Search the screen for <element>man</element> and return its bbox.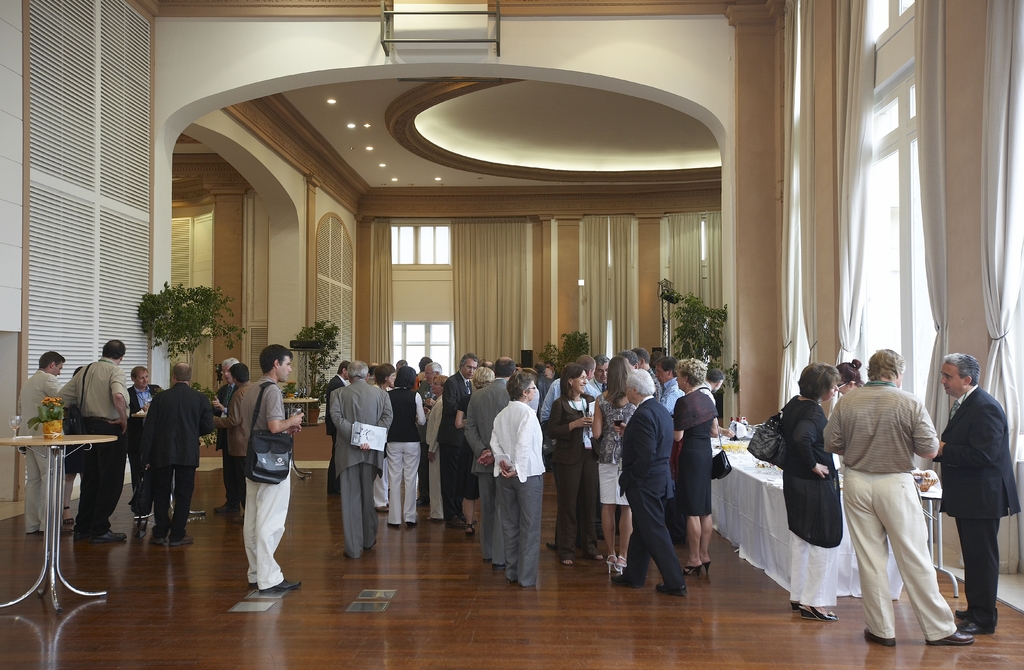
Found: 415/361/442/505.
